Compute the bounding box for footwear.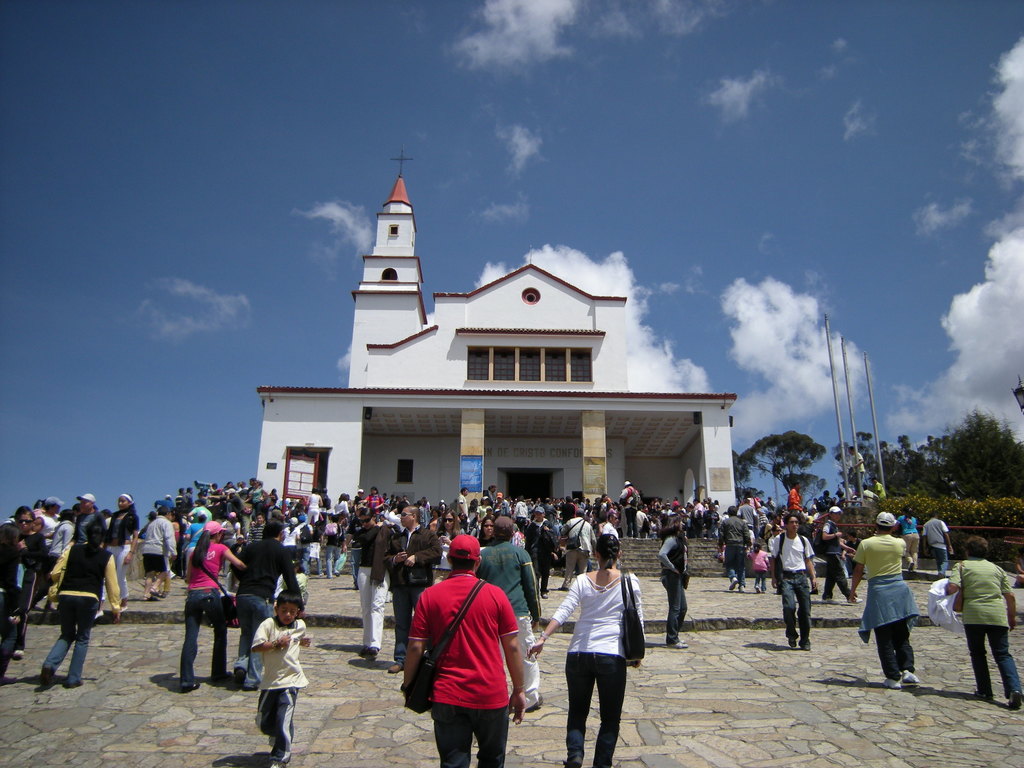
265 757 285 767.
